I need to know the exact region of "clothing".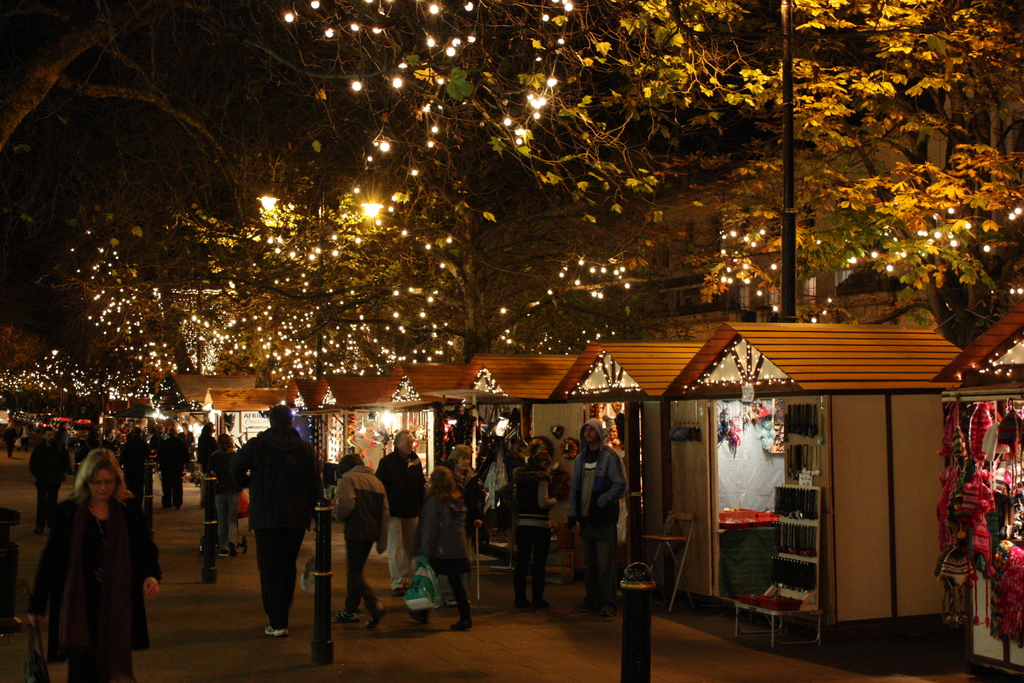
Region: box=[29, 495, 161, 682].
